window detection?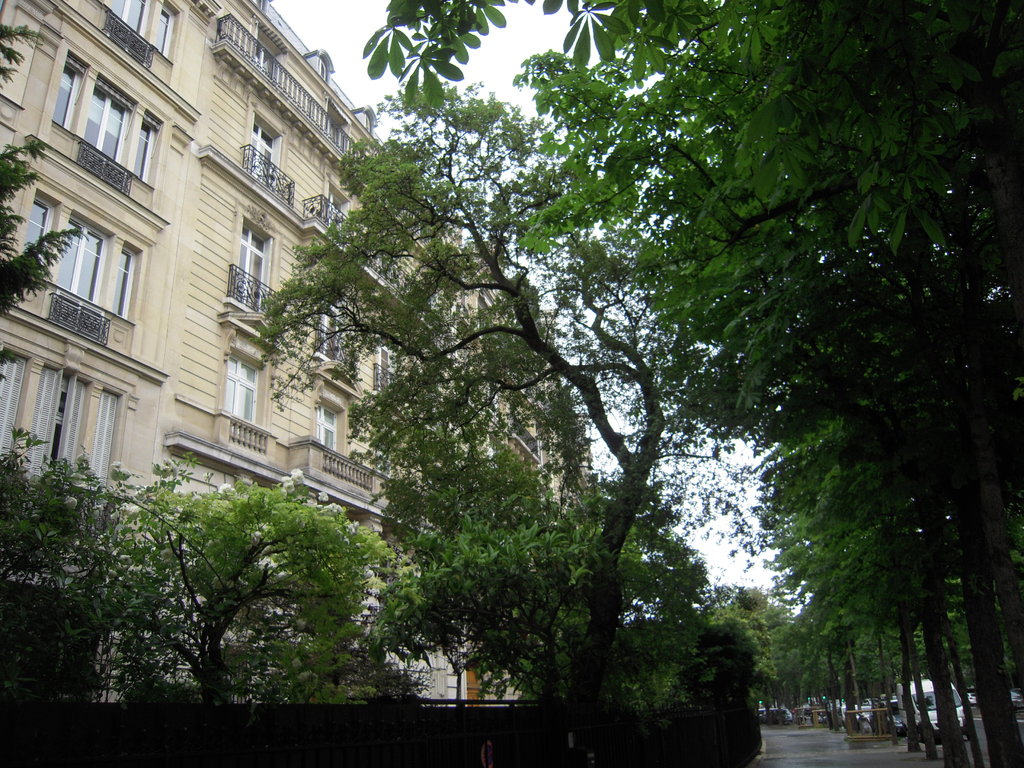
bbox(230, 358, 262, 437)
